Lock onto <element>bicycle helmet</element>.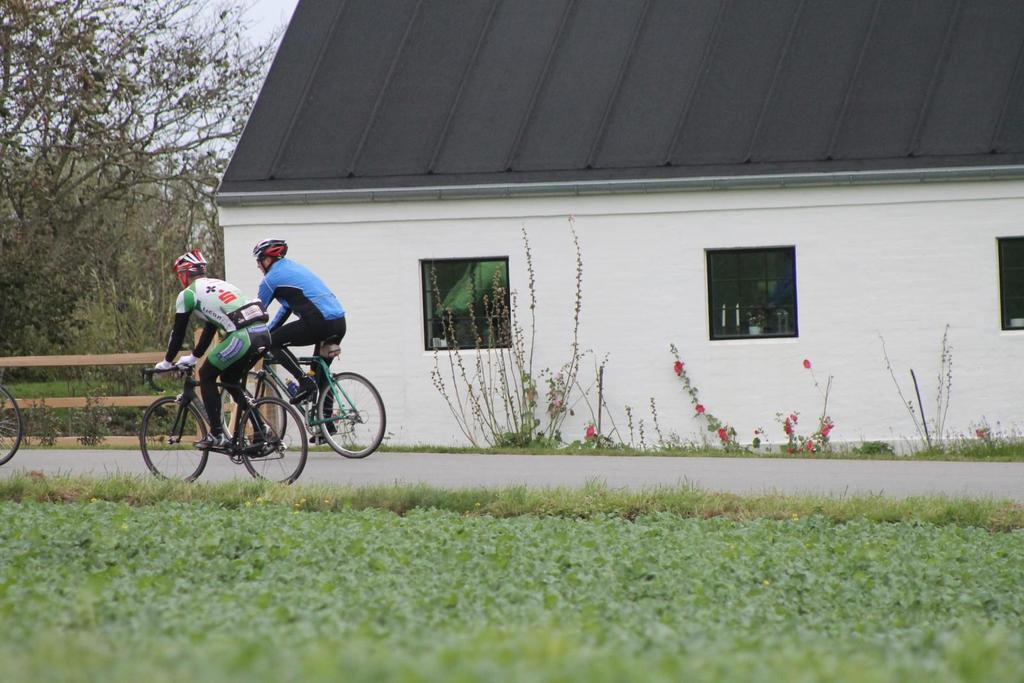
Locked: l=174, t=247, r=207, b=291.
